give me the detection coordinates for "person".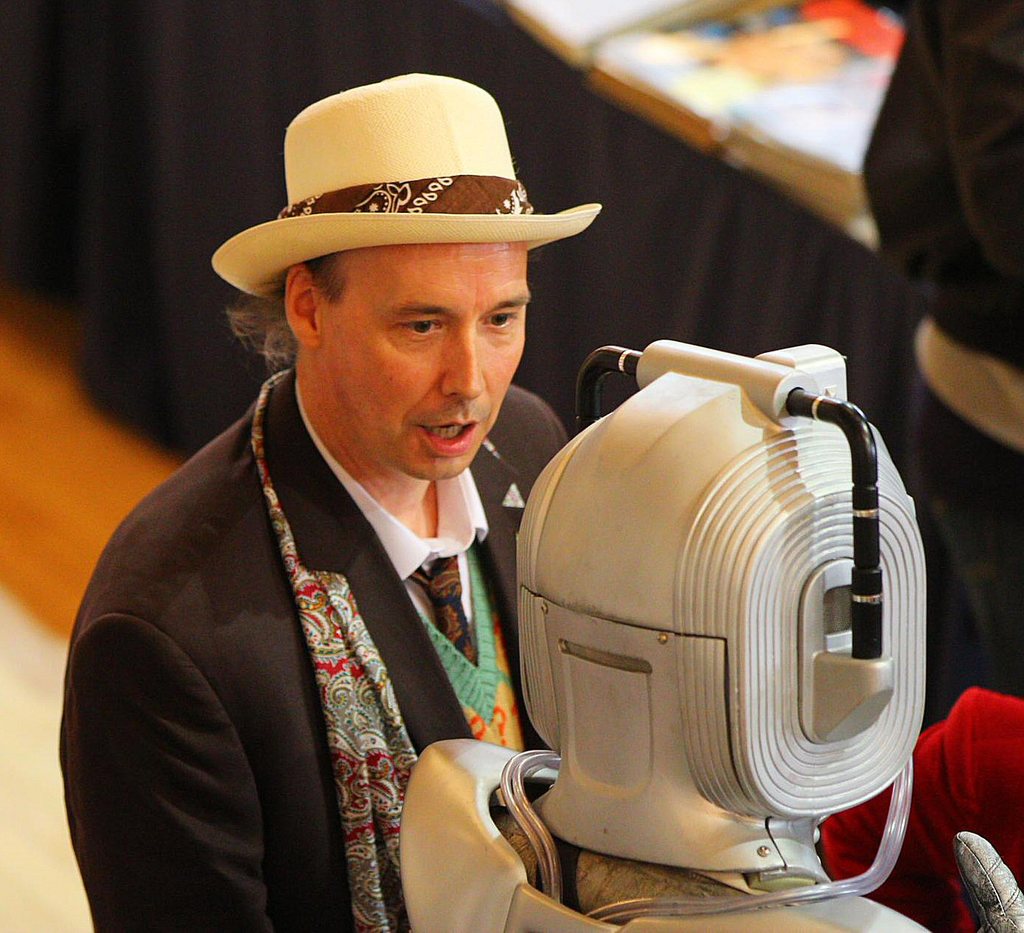
[x1=55, y1=60, x2=564, y2=932].
